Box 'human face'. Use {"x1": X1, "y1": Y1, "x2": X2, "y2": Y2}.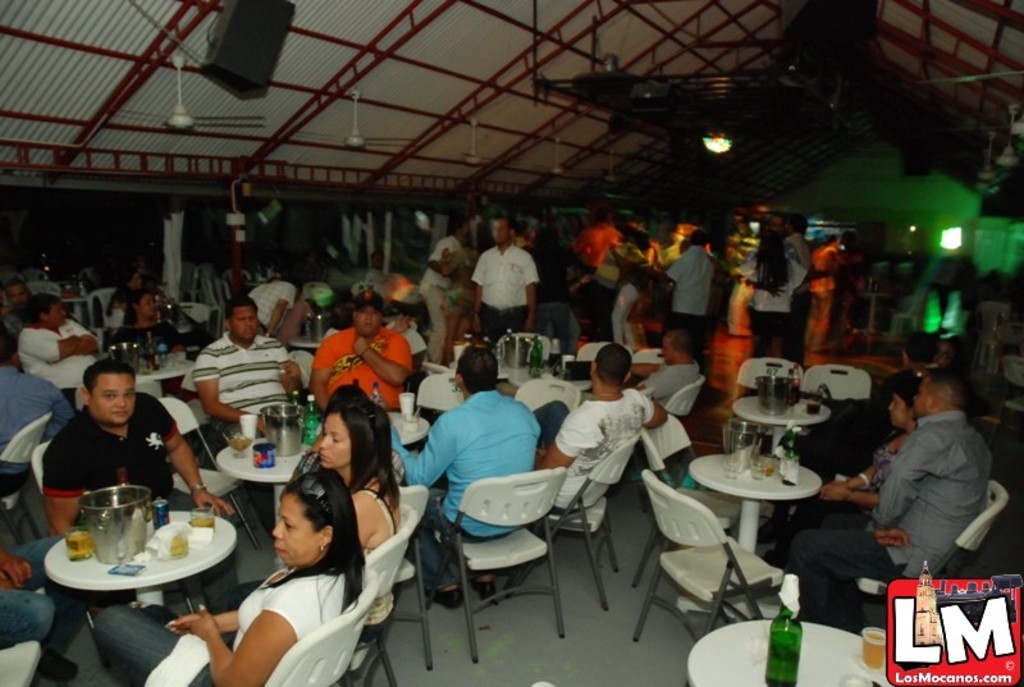
{"x1": 140, "y1": 298, "x2": 154, "y2": 319}.
